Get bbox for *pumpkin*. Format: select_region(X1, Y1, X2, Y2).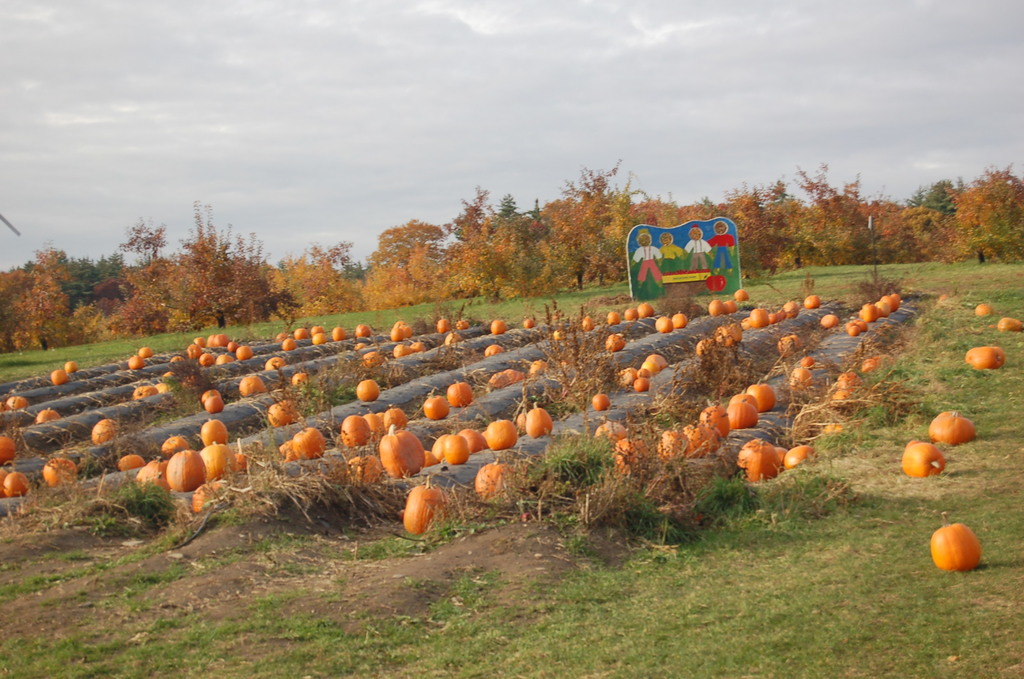
select_region(593, 388, 613, 413).
